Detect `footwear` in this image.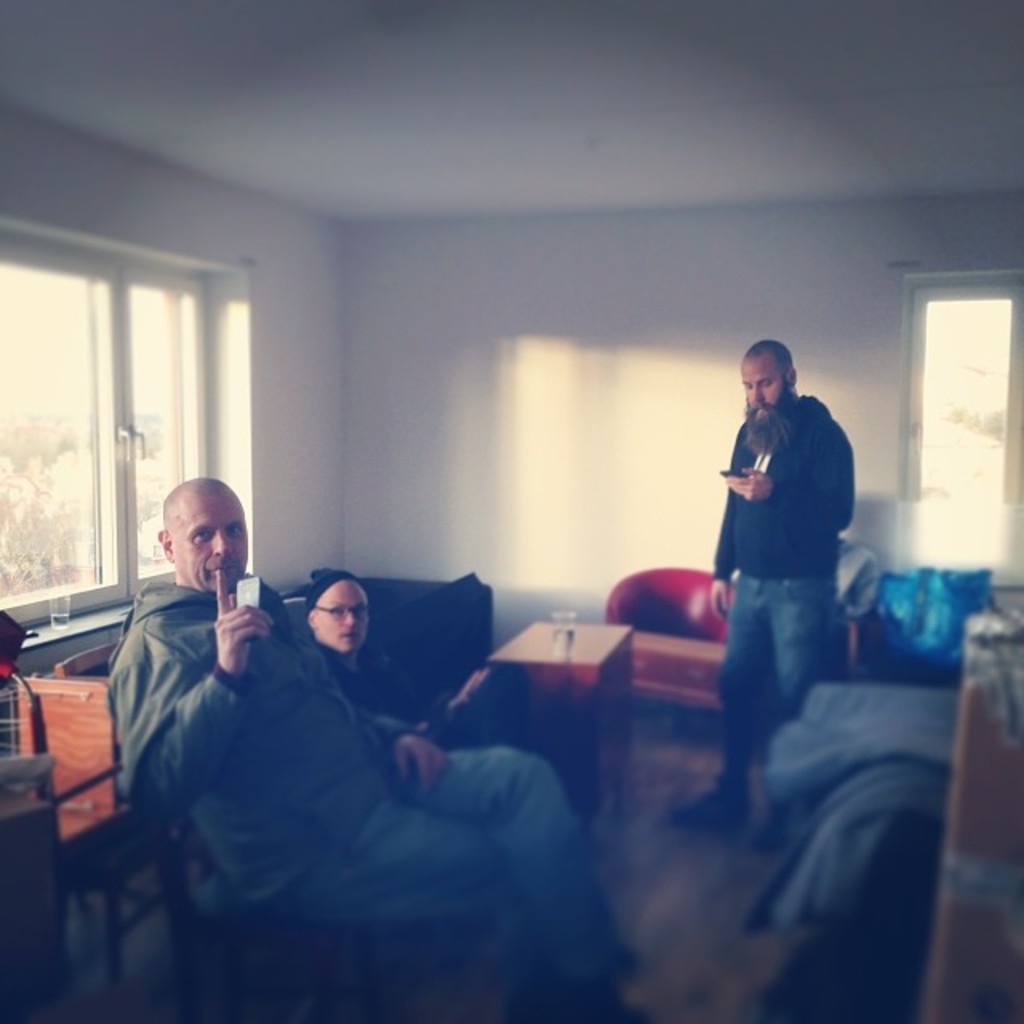
Detection: [571, 986, 648, 1022].
